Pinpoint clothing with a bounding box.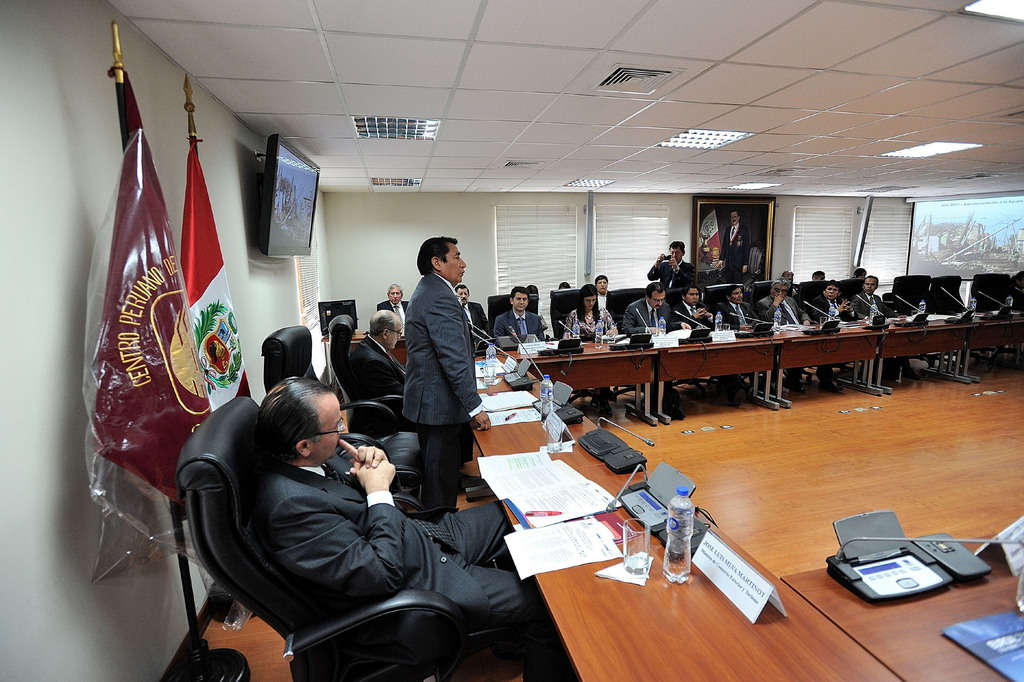
<region>1010, 288, 1022, 309</region>.
